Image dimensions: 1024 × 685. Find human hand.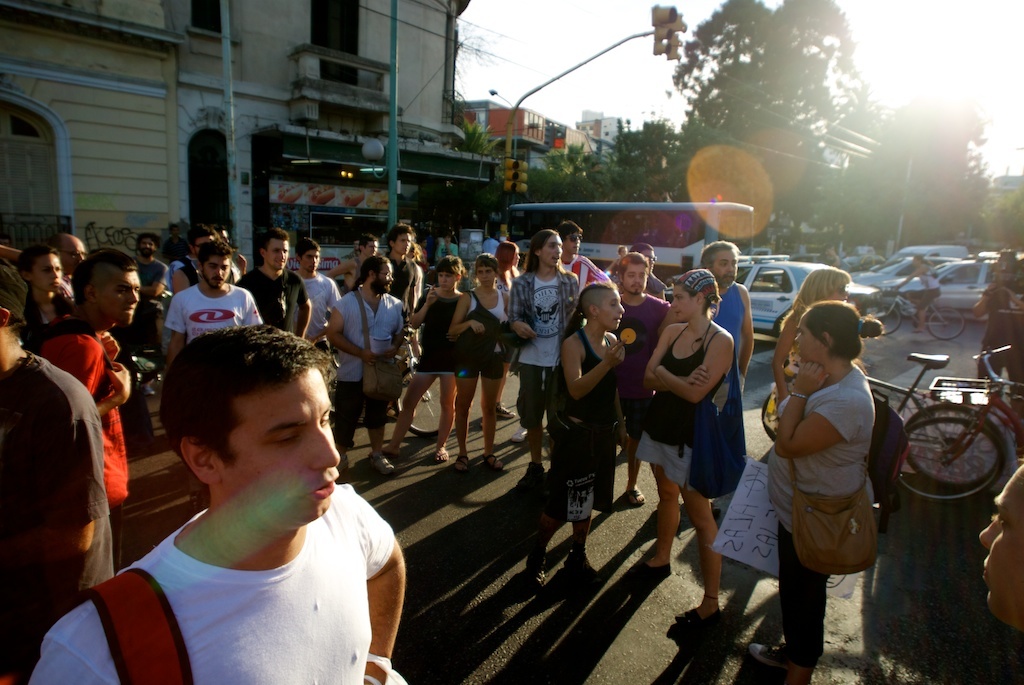
rect(57, 277, 71, 298).
